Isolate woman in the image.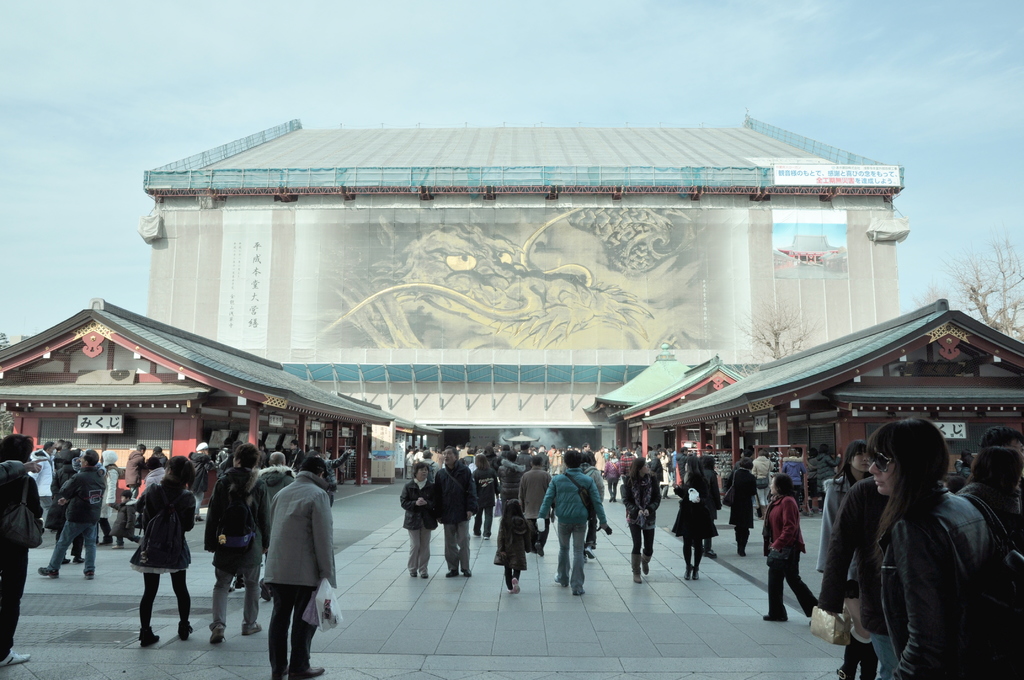
Isolated region: [x1=760, y1=471, x2=816, y2=622].
